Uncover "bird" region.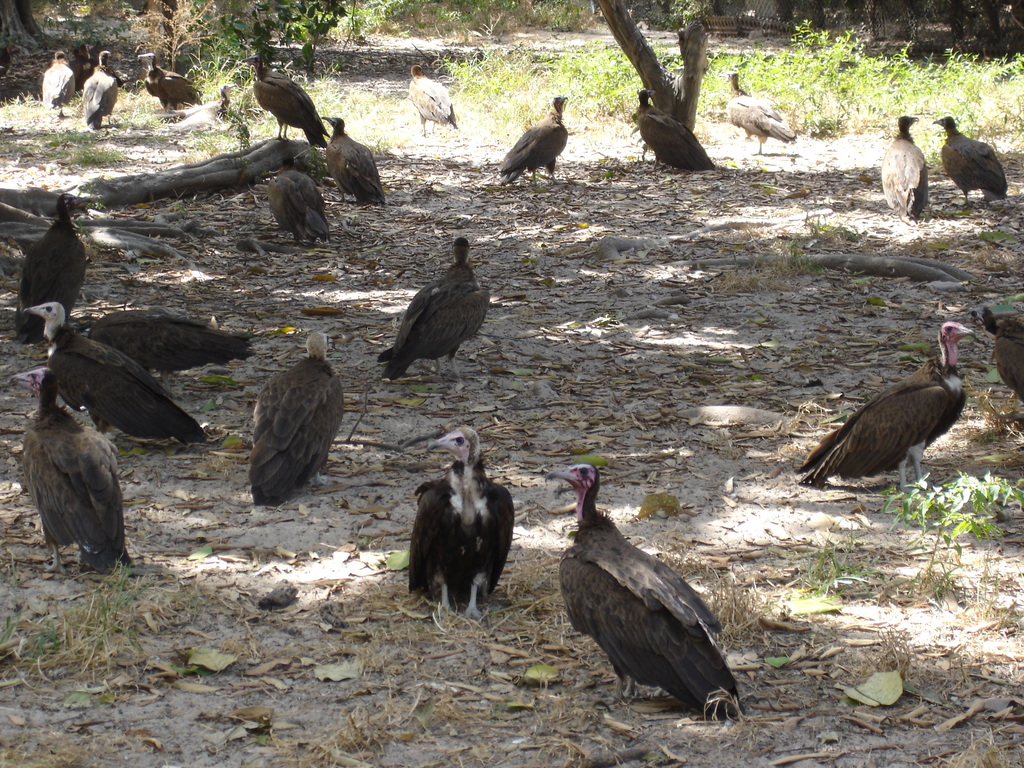
Uncovered: x1=797 y1=311 x2=986 y2=508.
